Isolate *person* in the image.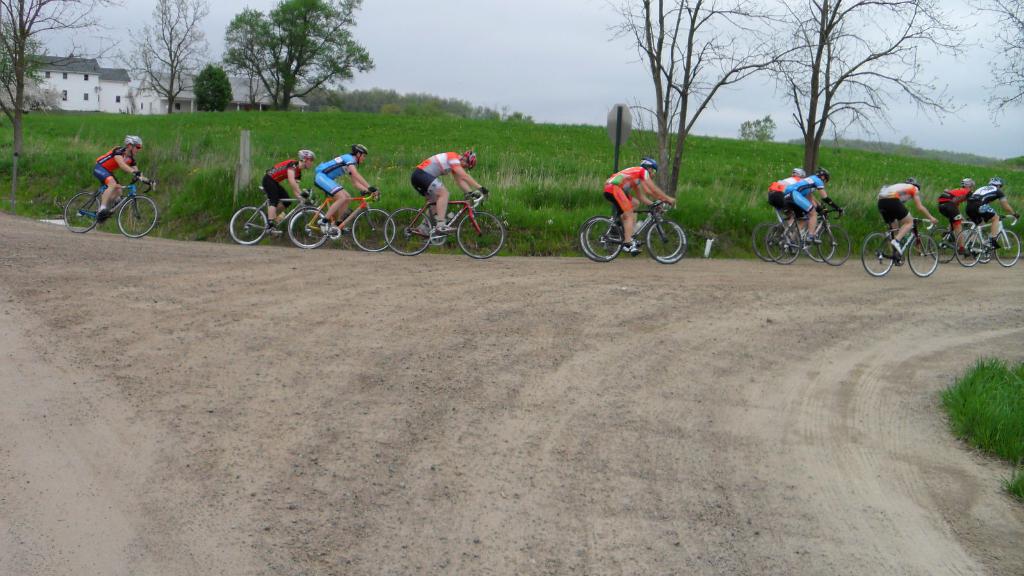
Isolated region: locate(319, 143, 376, 224).
